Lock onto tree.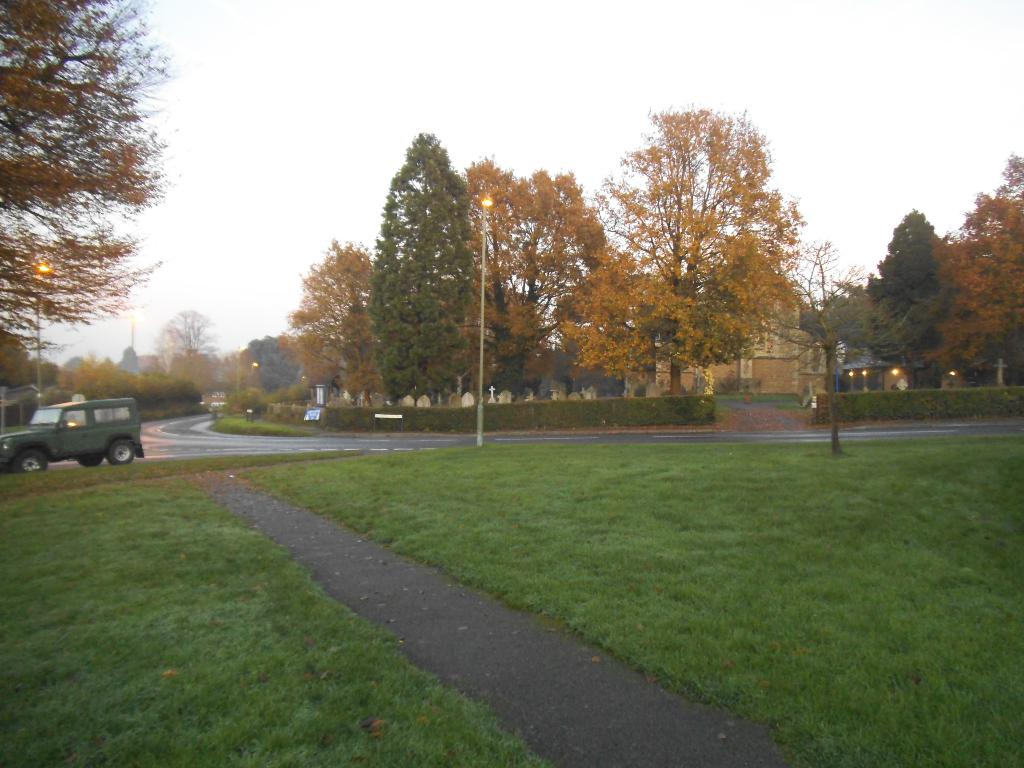
Locked: [970, 160, 1017, 230].
